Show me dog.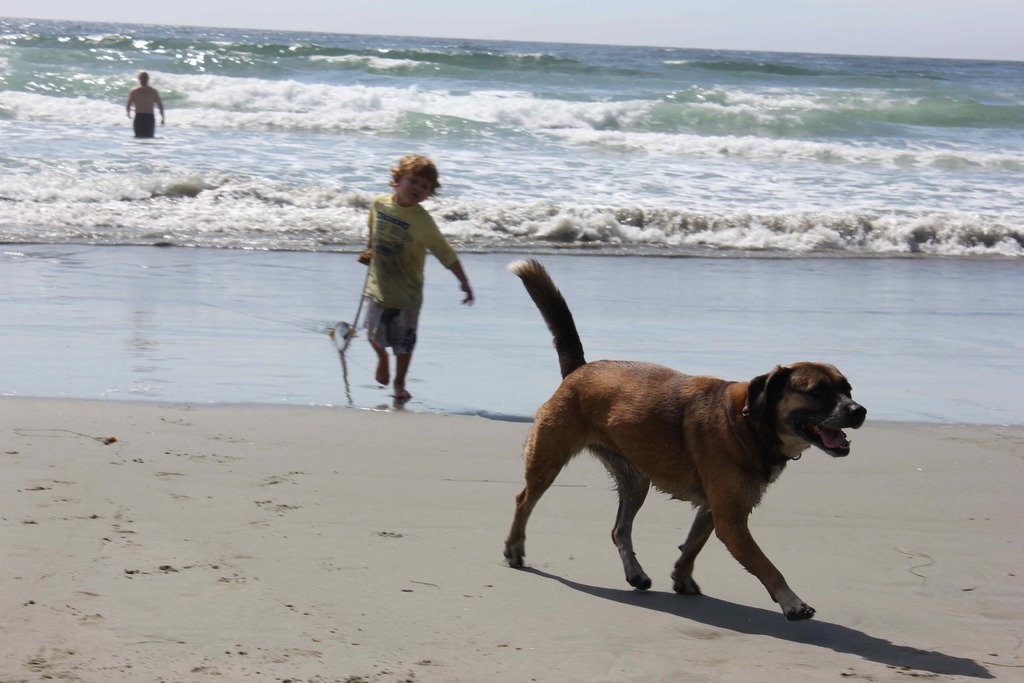
dog is here: <bbox>506, 260, 870, 625</bbox>.
